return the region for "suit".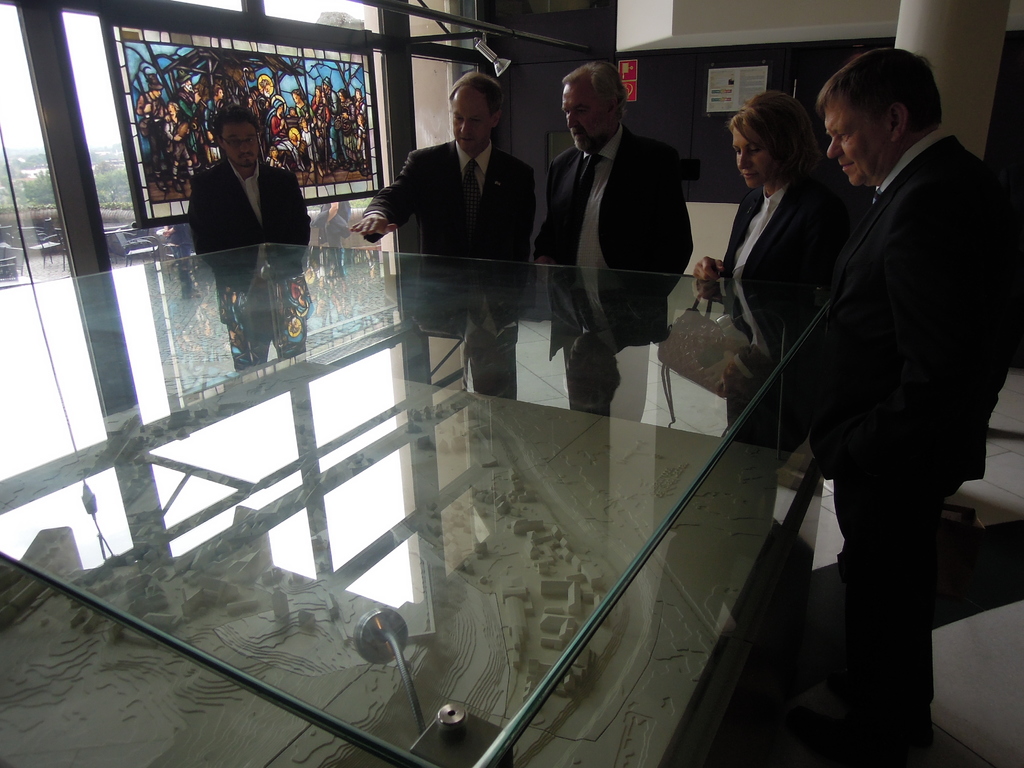
[x1=721, y1=175, x2=850, y2=291].
